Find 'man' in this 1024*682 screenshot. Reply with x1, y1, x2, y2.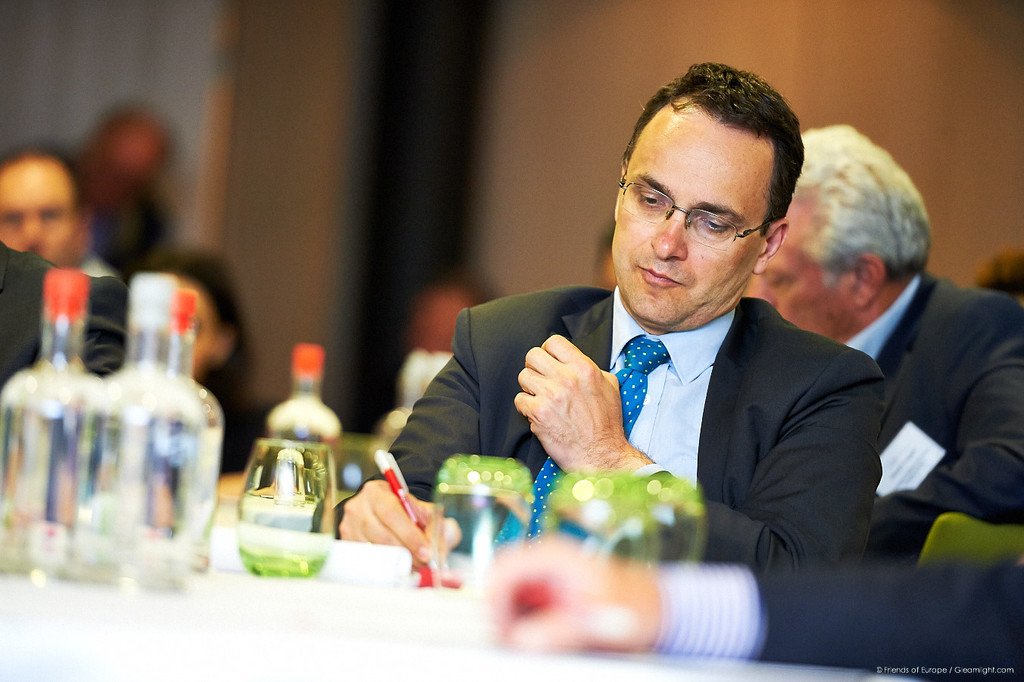
0, 237, 140, 408.
